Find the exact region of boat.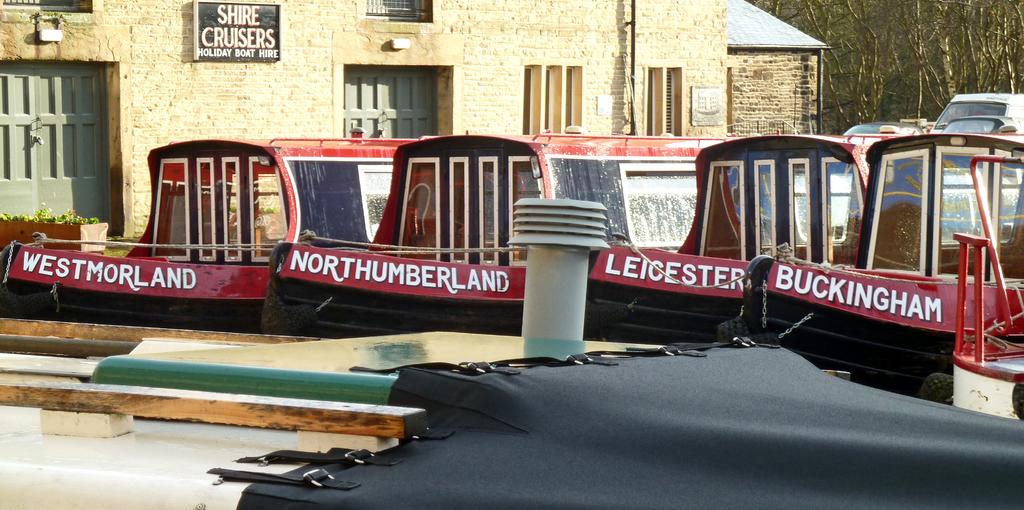
Exact region: 584:123:886:363.
